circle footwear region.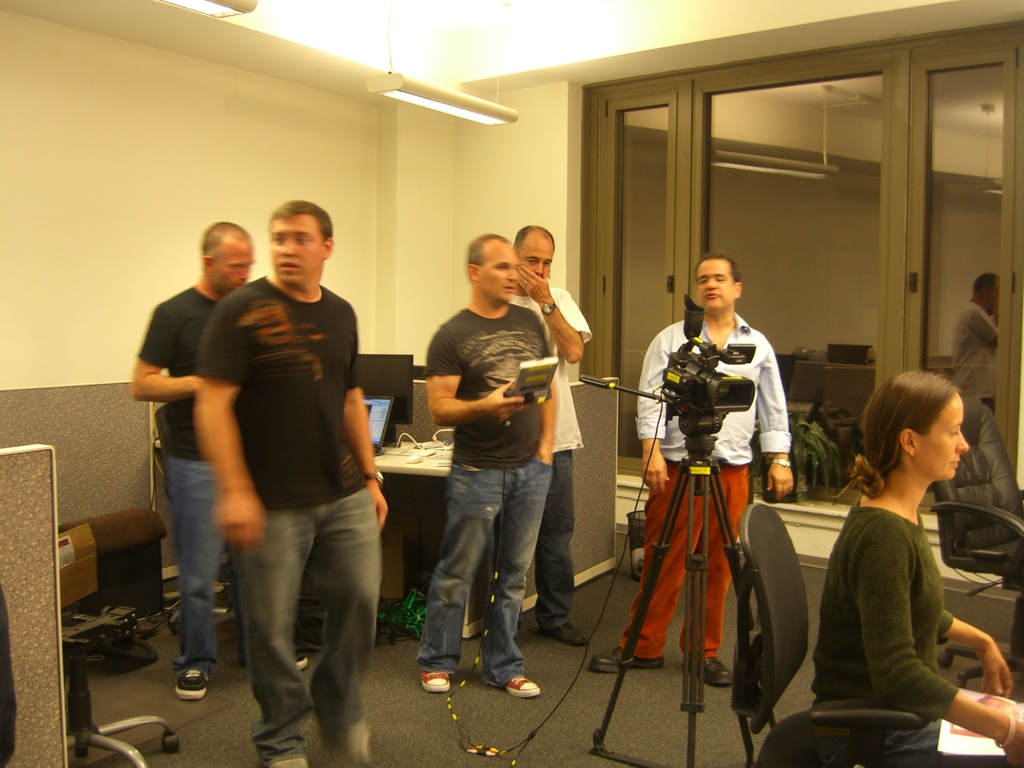
Region: <bbox>590, 648, 672, 675</bbox>.
